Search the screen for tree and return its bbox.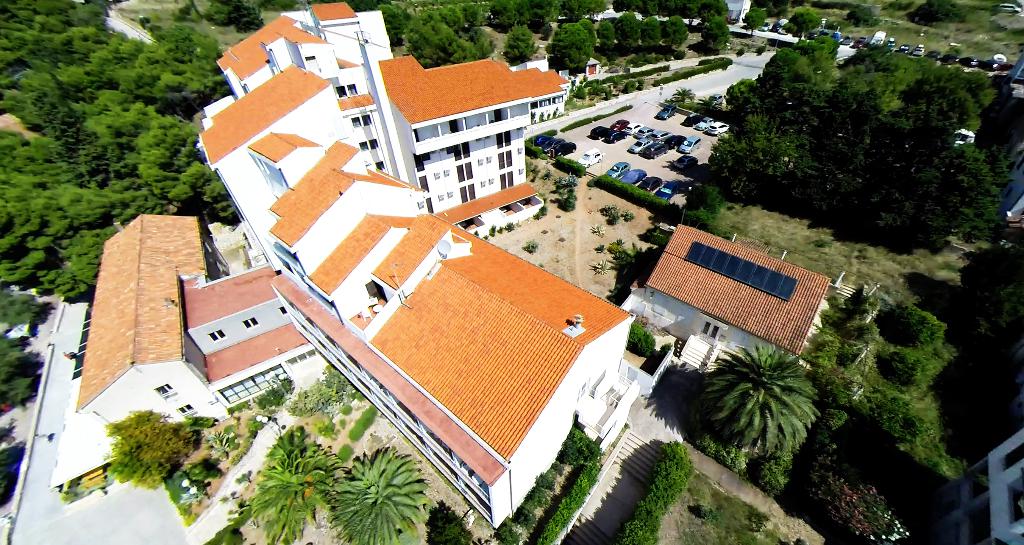
Found: box(701, 345, 820, 457).
